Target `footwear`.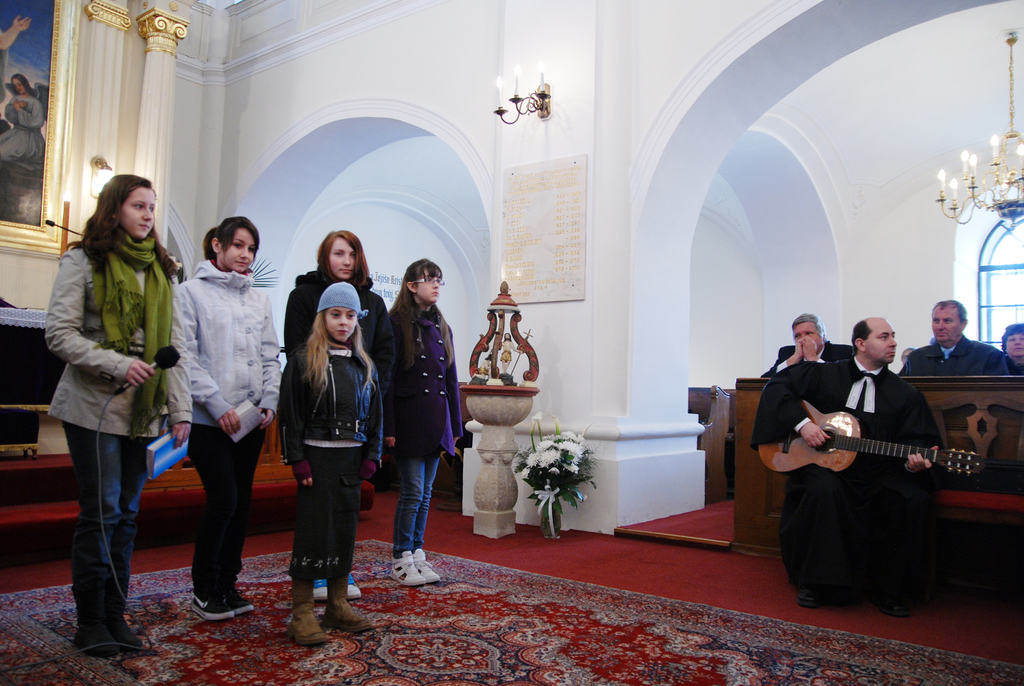
Target region: <bbox>323, 578, 371, 629</bbox>.
